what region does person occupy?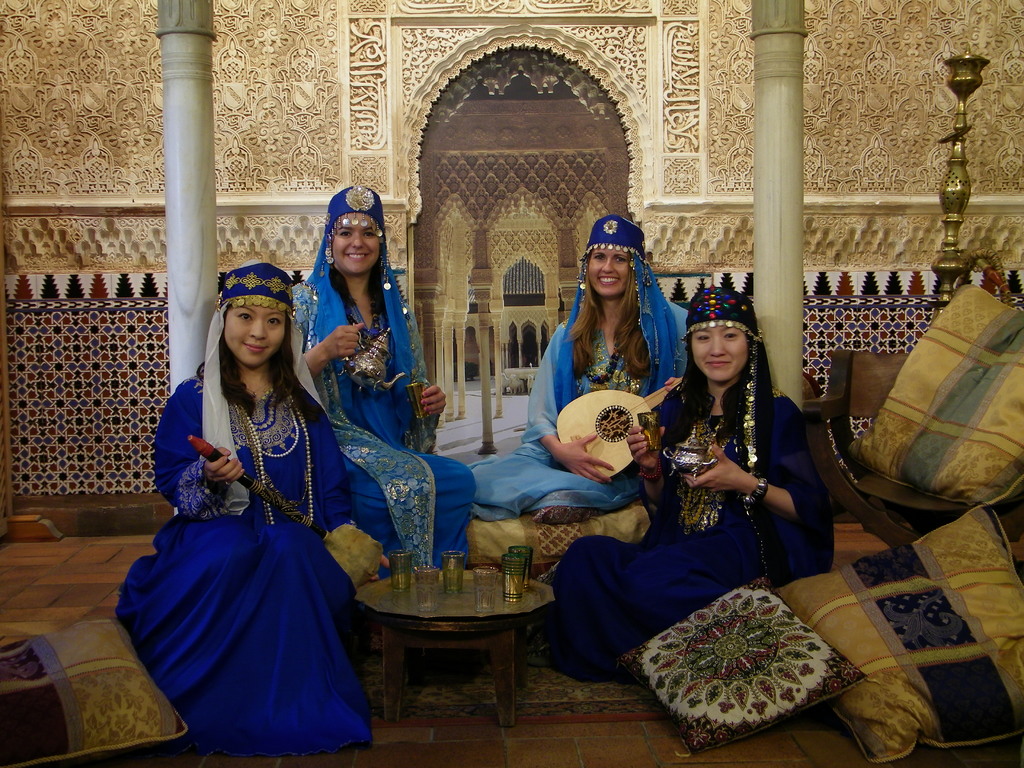
select_region(475, 247, 691, 521).
